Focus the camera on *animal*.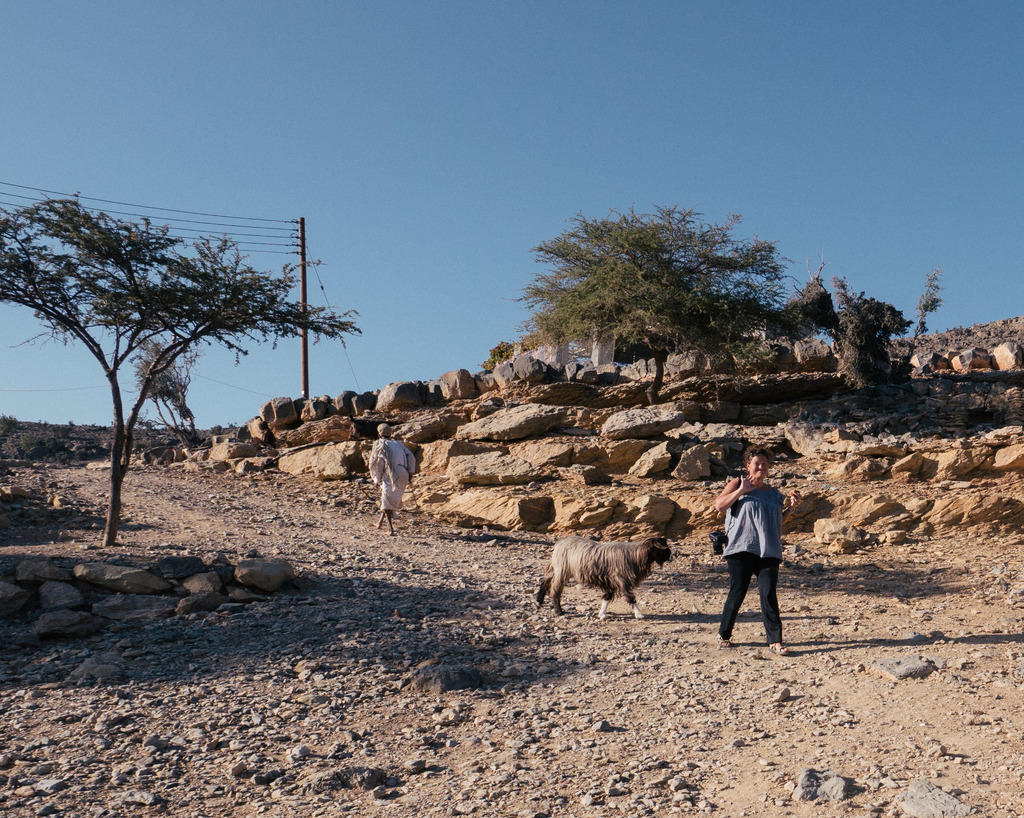
Focus region: select_region(530, 512, 682, 613).
